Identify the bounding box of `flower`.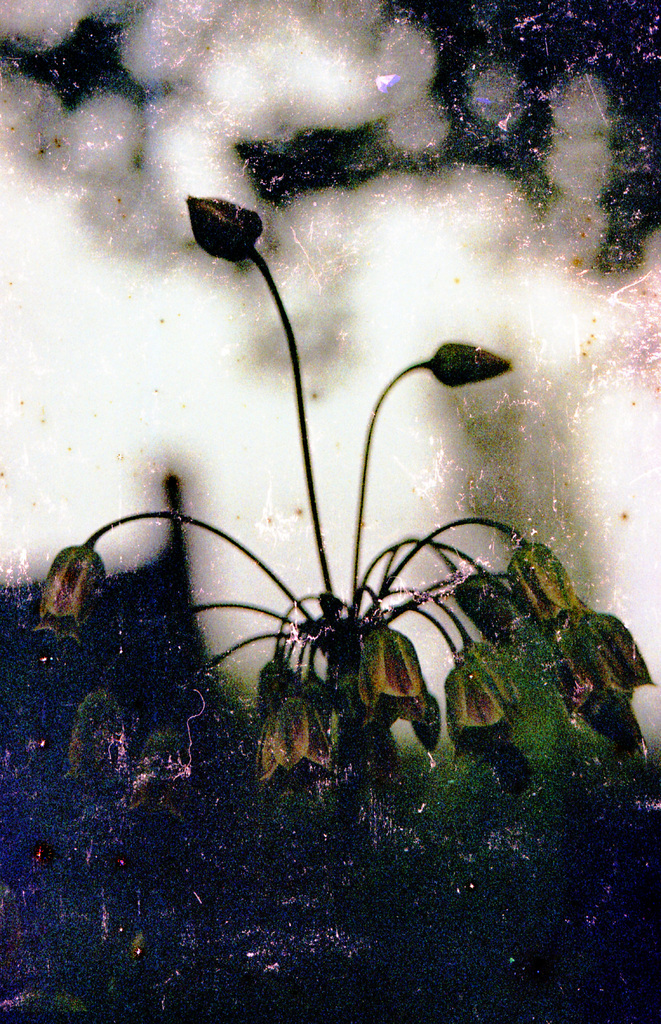
(left=183, top=189, right=258, bottom=263).
